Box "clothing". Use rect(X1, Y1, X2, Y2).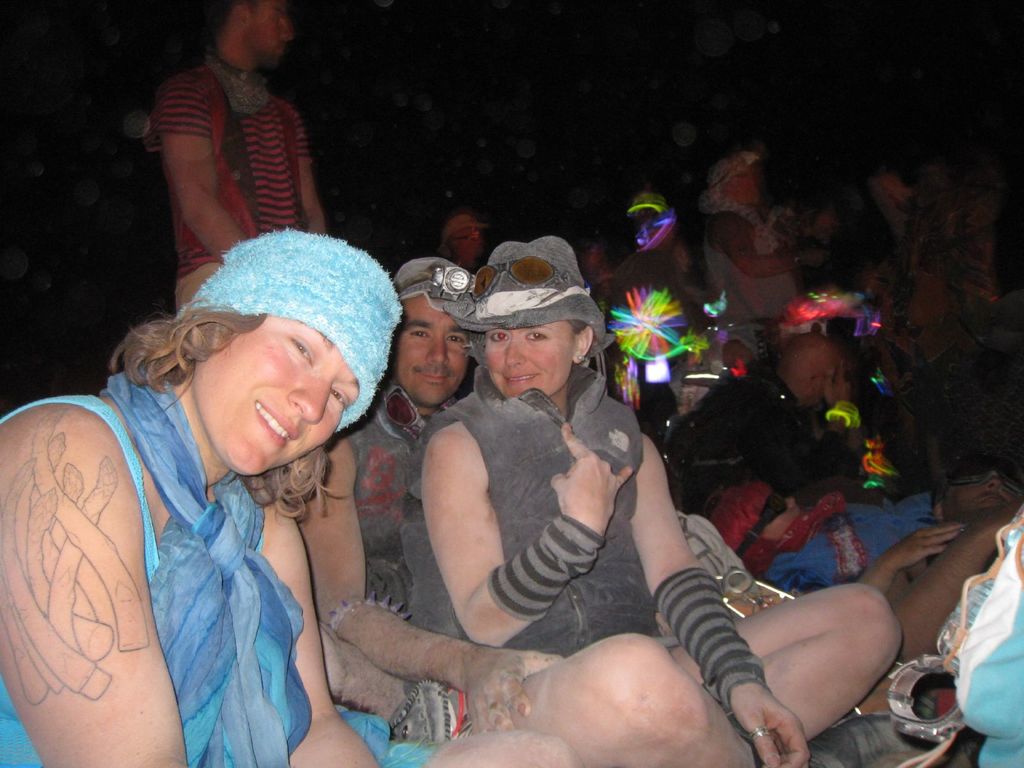
rect(890, 504, 1023, 766).
